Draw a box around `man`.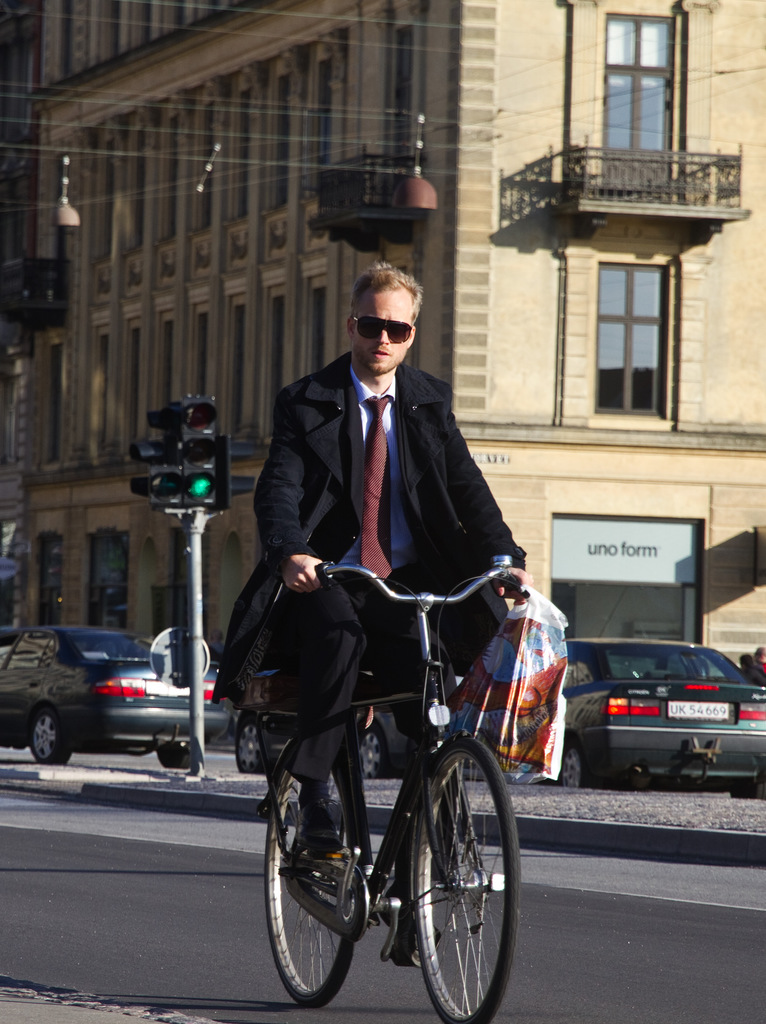
[left=223, top=268, right=534, bottom=811].
